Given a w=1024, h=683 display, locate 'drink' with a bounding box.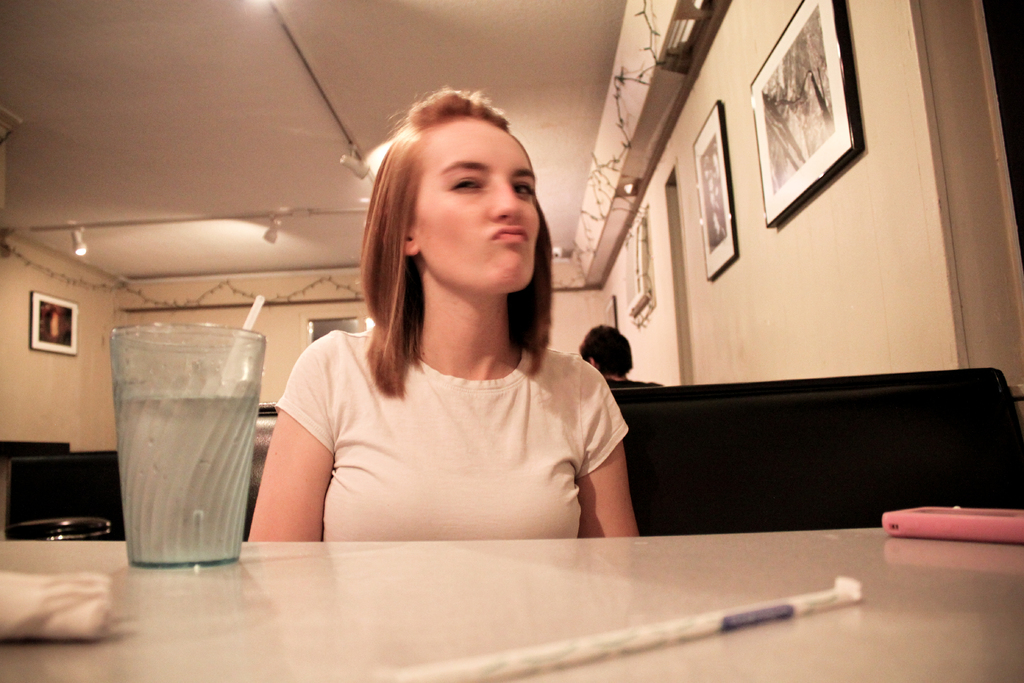
Located: bbox=(91, 293, 268, 578).
